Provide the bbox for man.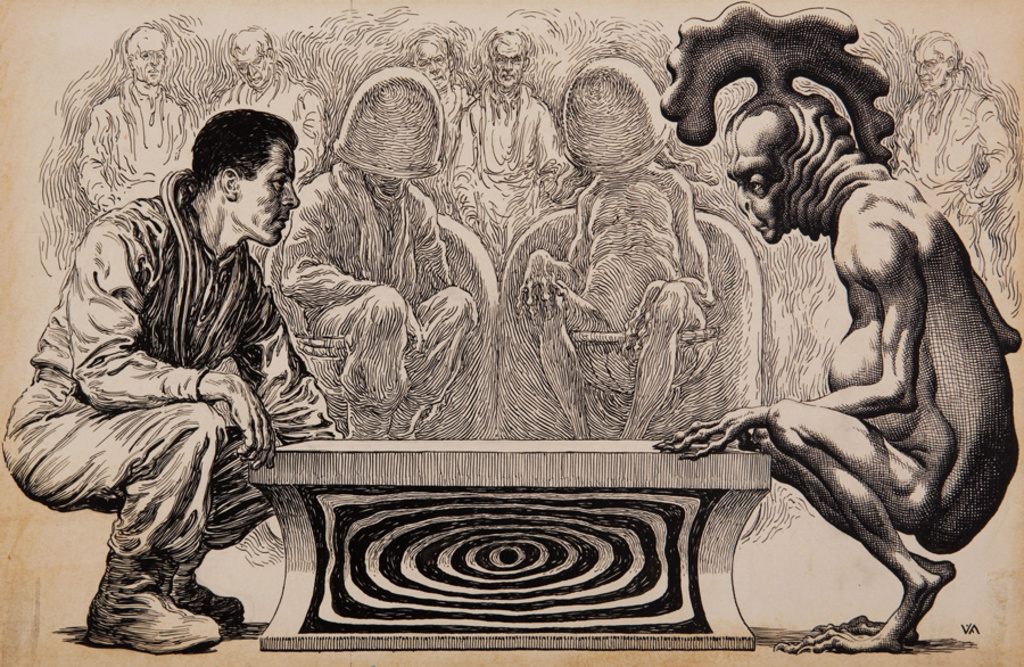
451 30 564 236.
